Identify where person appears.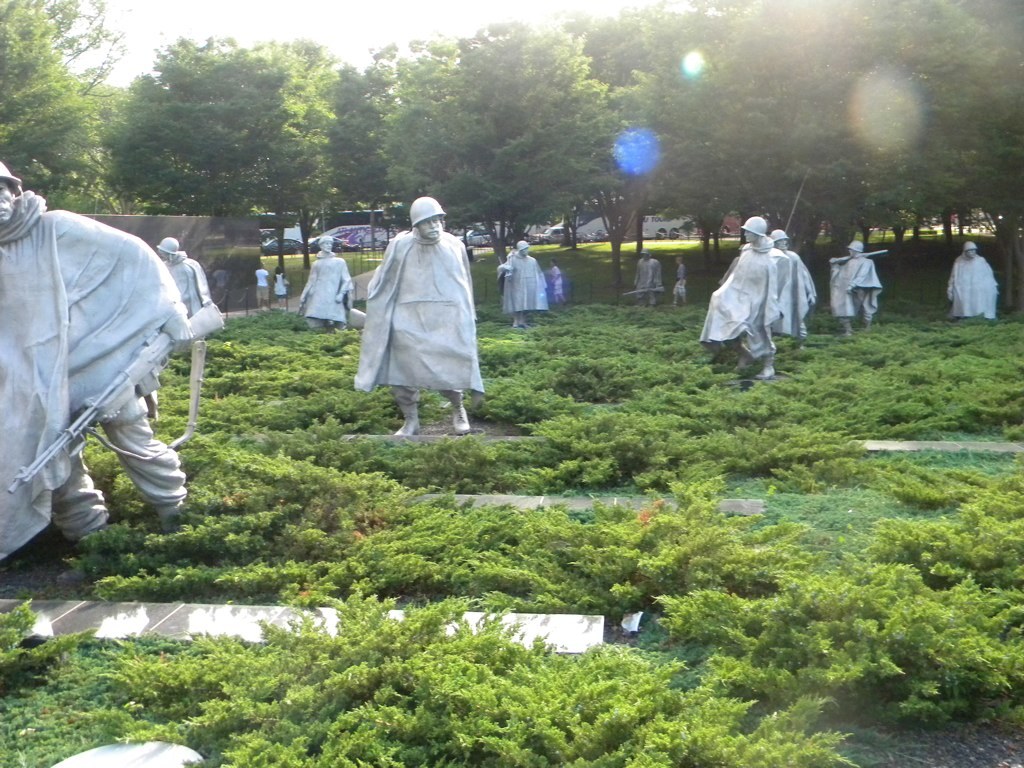
Appears at left=212, top=265, right=233, bottom=298.
